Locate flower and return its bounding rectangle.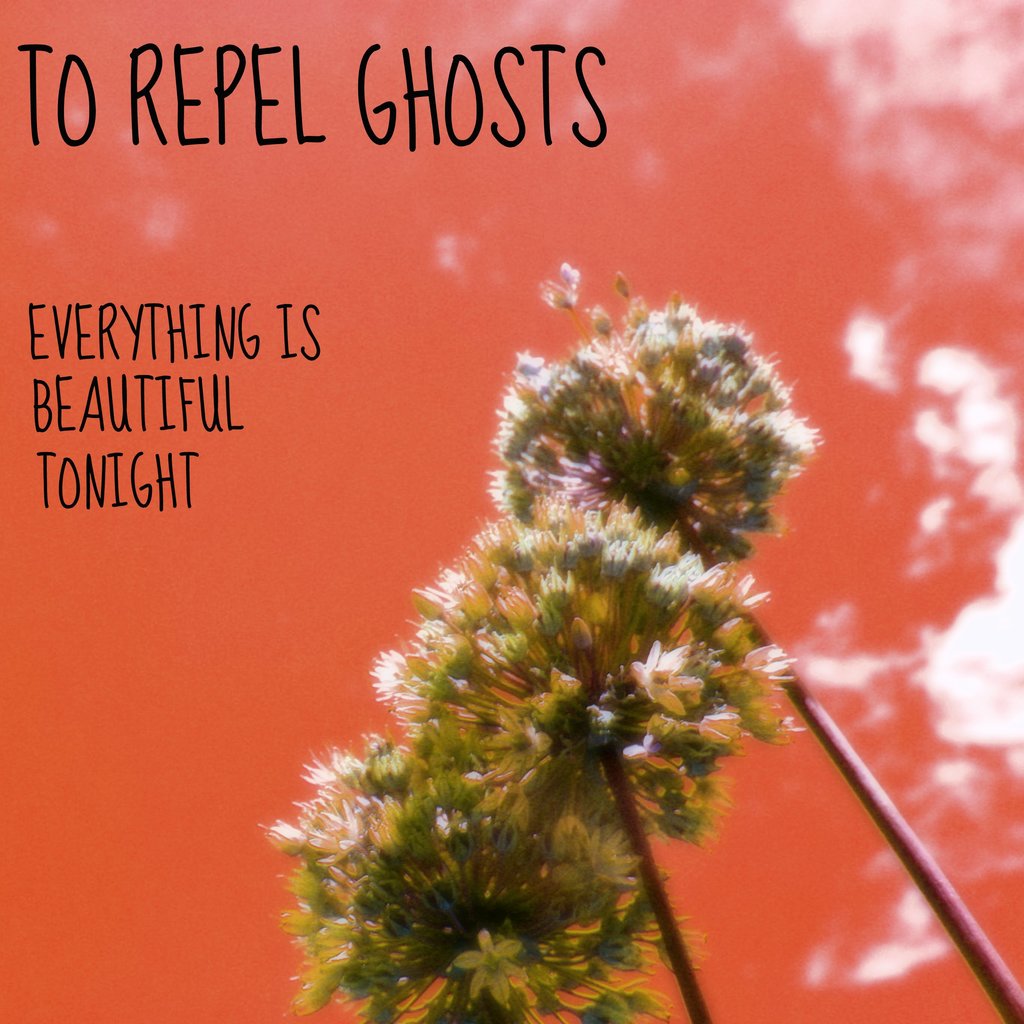
x1=333, y1=822, x2=648, y2=984.
